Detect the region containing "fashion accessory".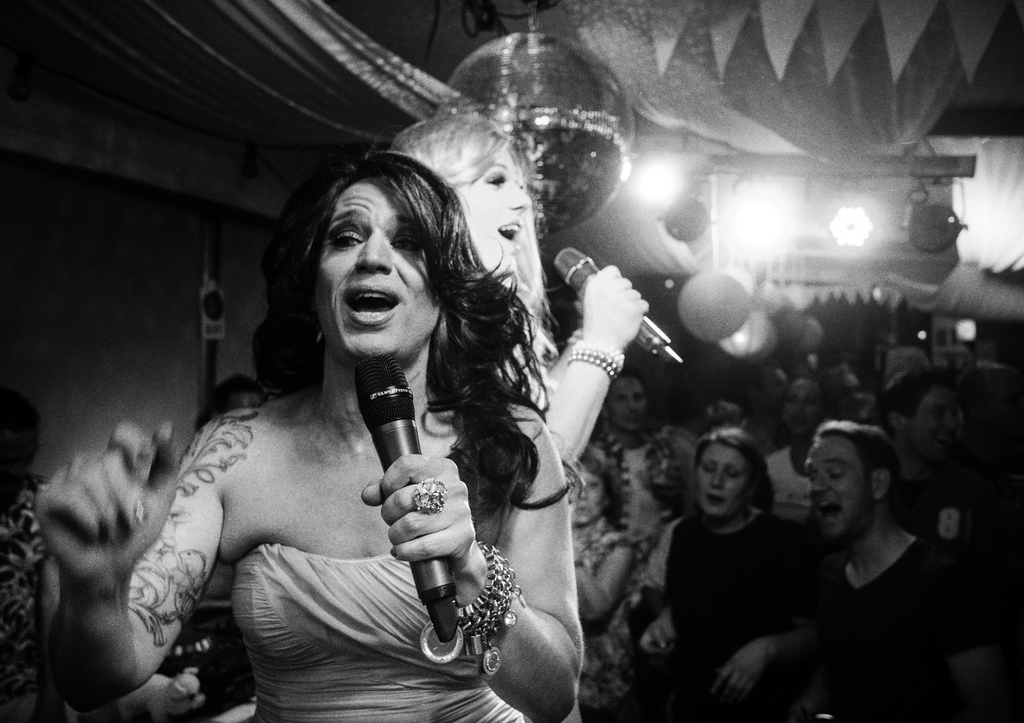
[413, 479, 448, 513].
